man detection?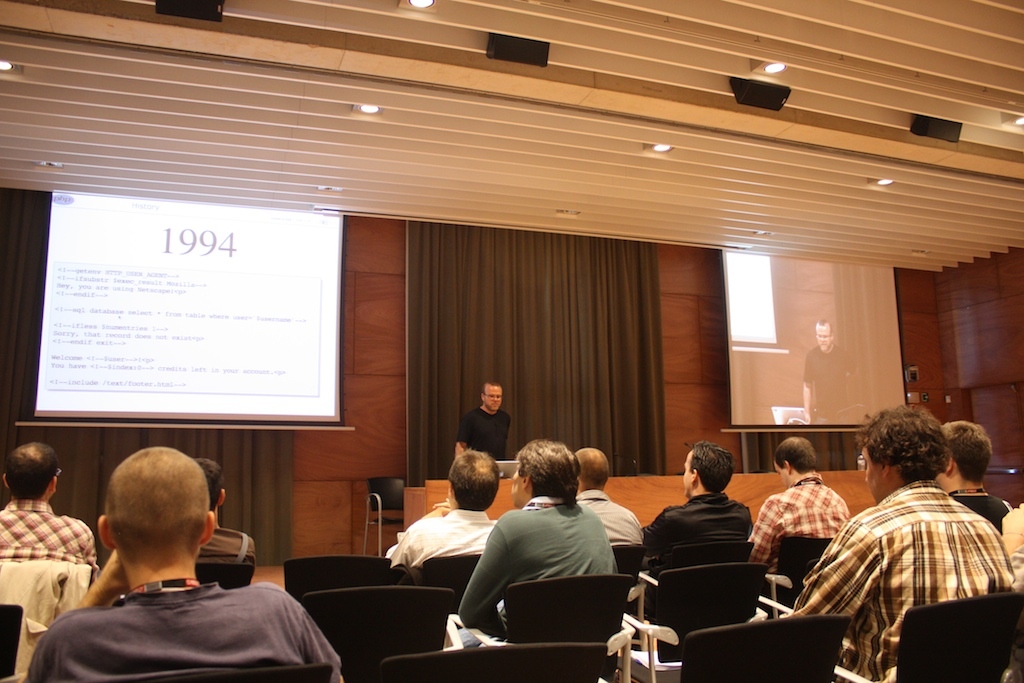
Rect(388, 448, 500, 568)
